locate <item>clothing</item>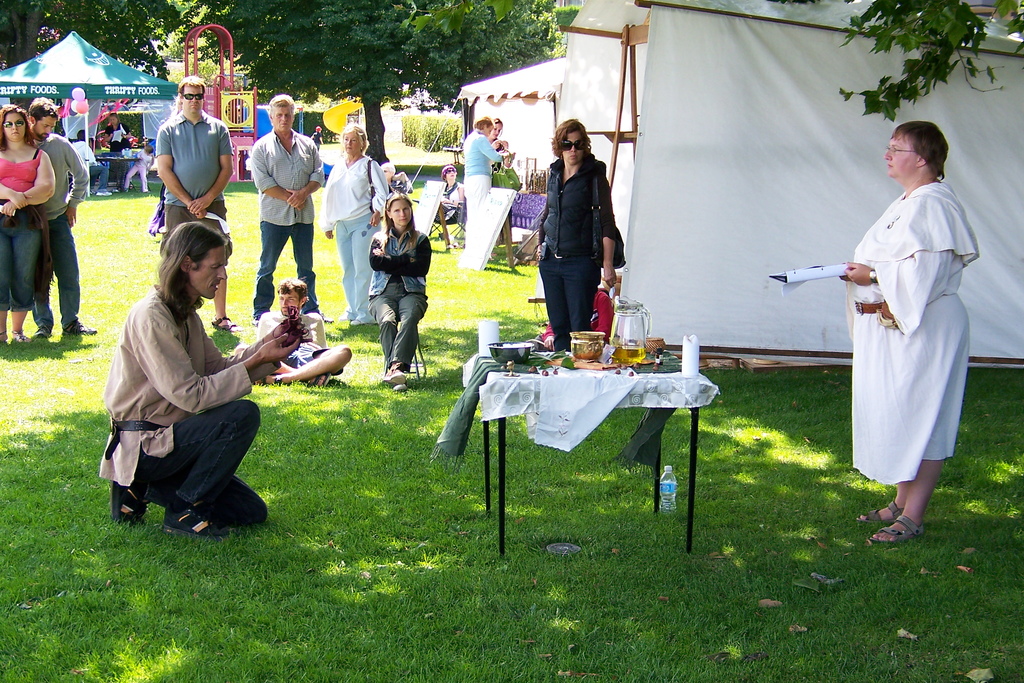
(324, 158, 390, 320)
